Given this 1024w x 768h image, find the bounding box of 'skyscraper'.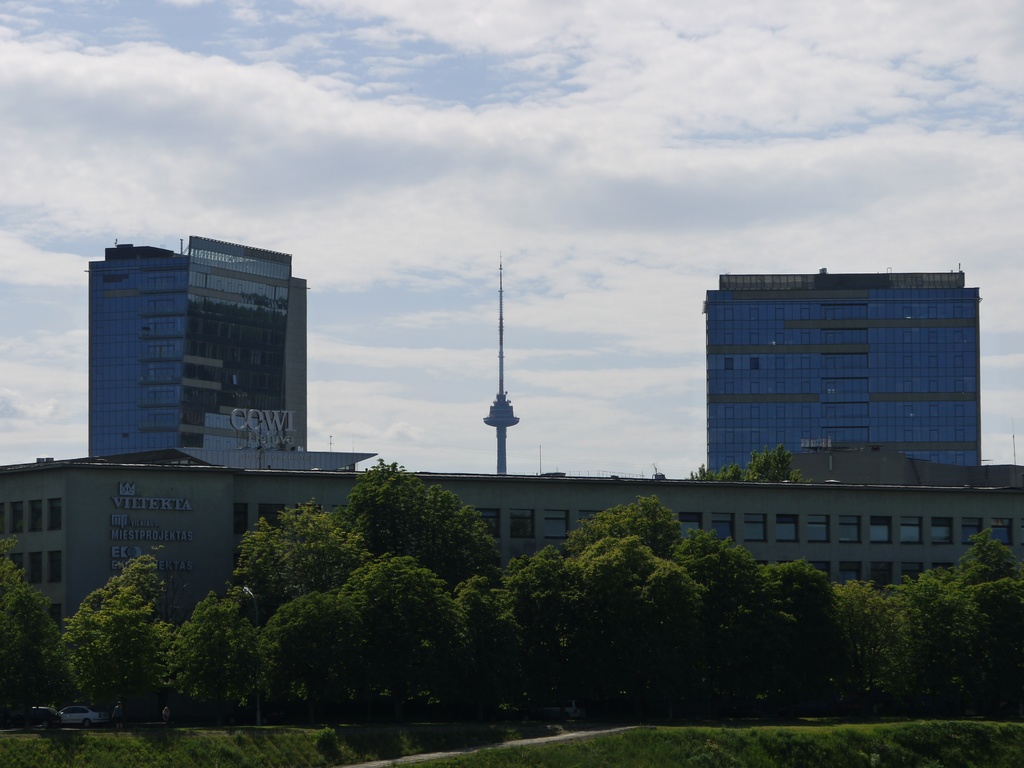
(85, 234, 319, 465).
